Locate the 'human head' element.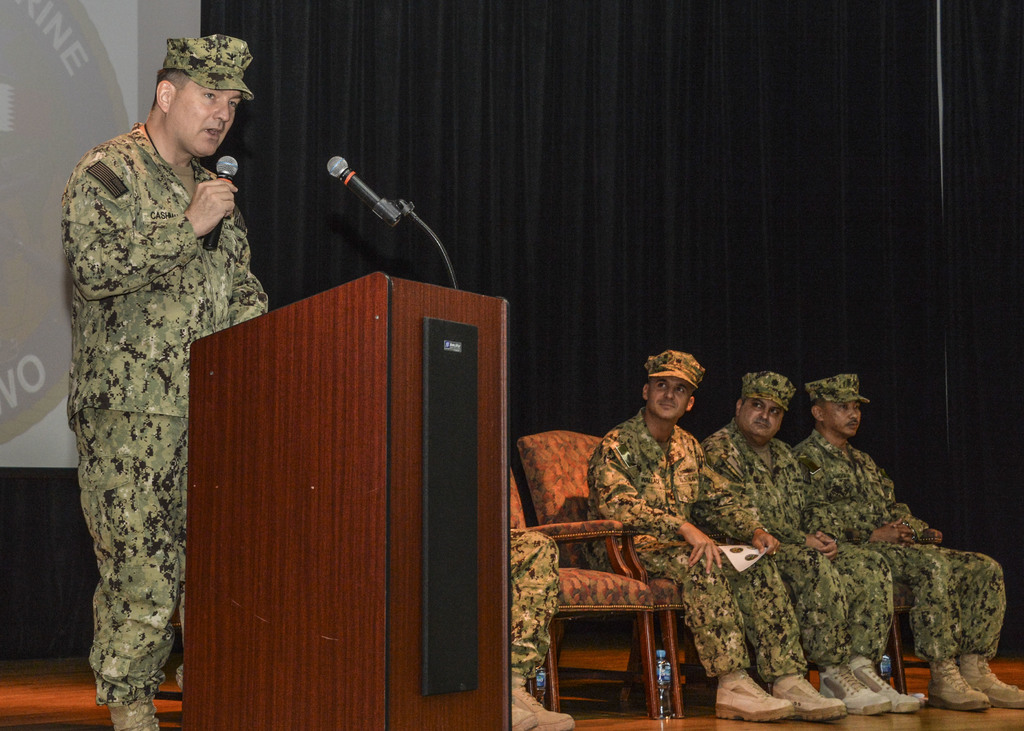
Element bbox: crop(733, 371, 792, 446).
